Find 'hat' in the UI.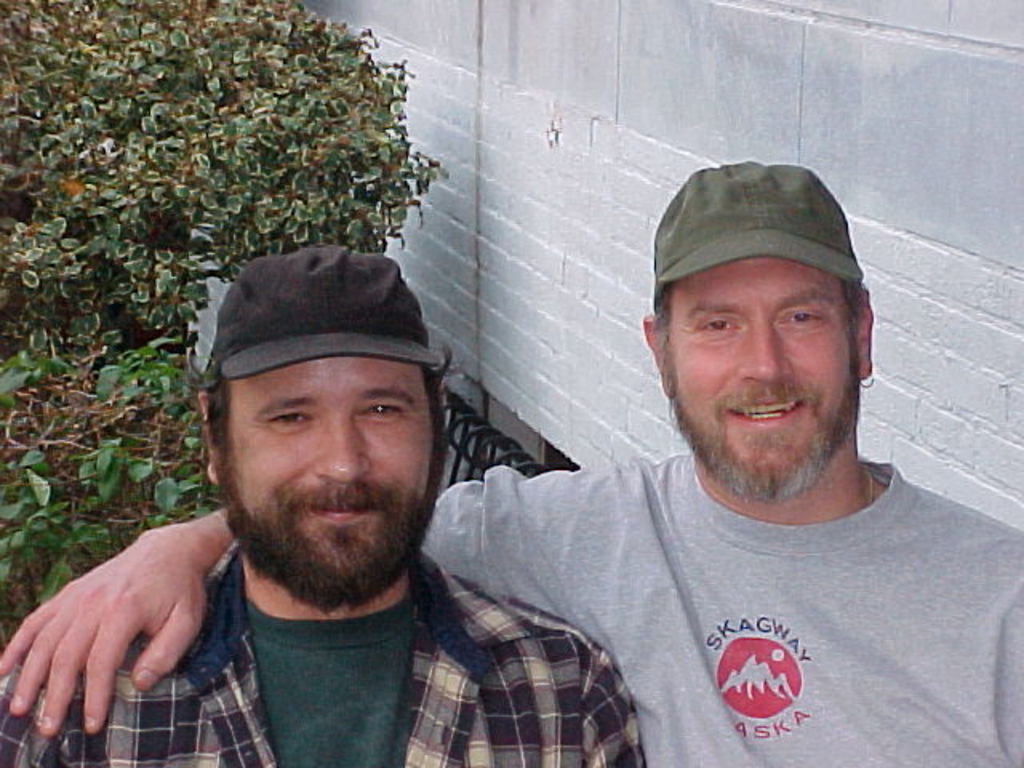
UI element at locate(651, 160, 862, 299).
